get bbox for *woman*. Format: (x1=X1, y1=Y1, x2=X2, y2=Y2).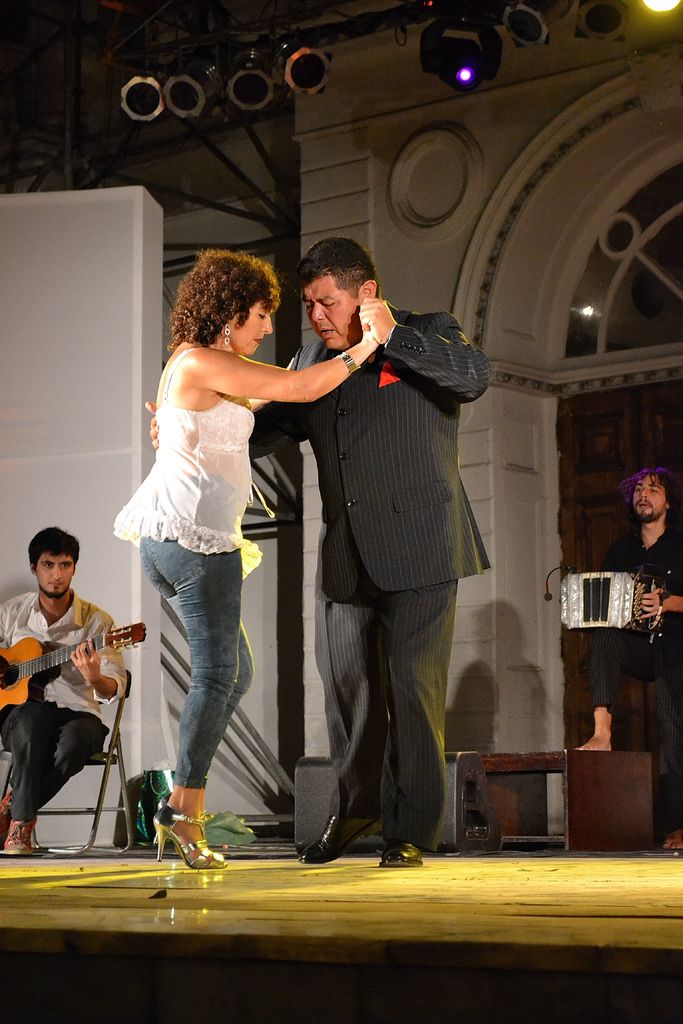
(x1=113, y1=253, x2=318, y2=845).
